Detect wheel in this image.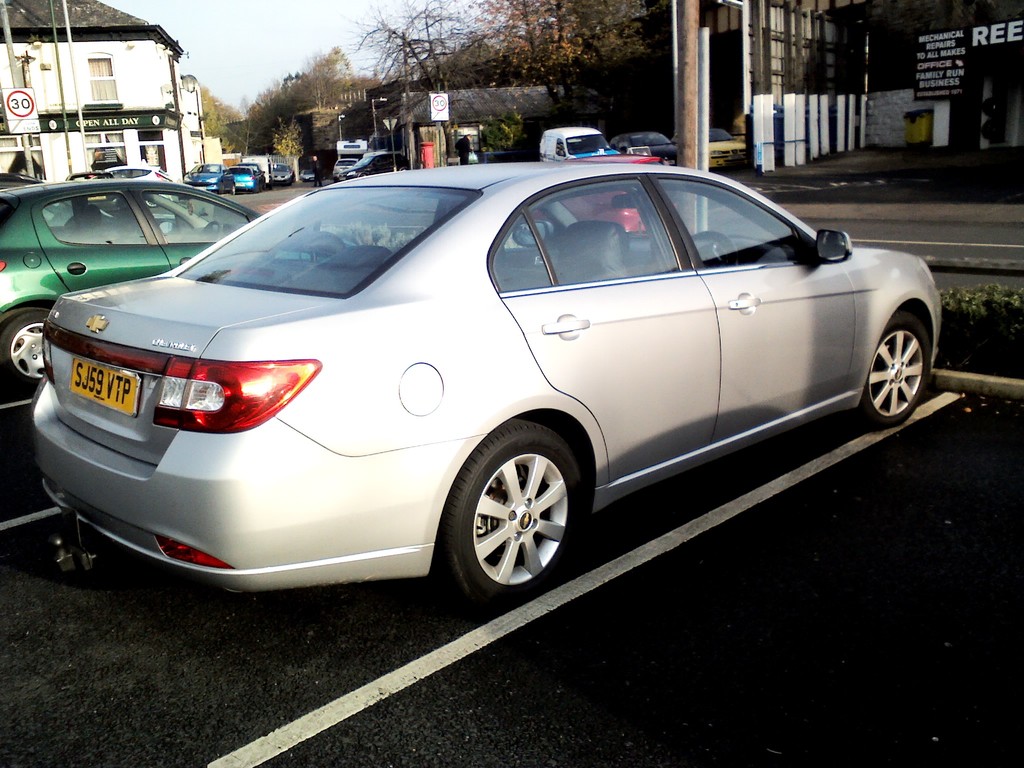
Detection: 437:416:591:600.
